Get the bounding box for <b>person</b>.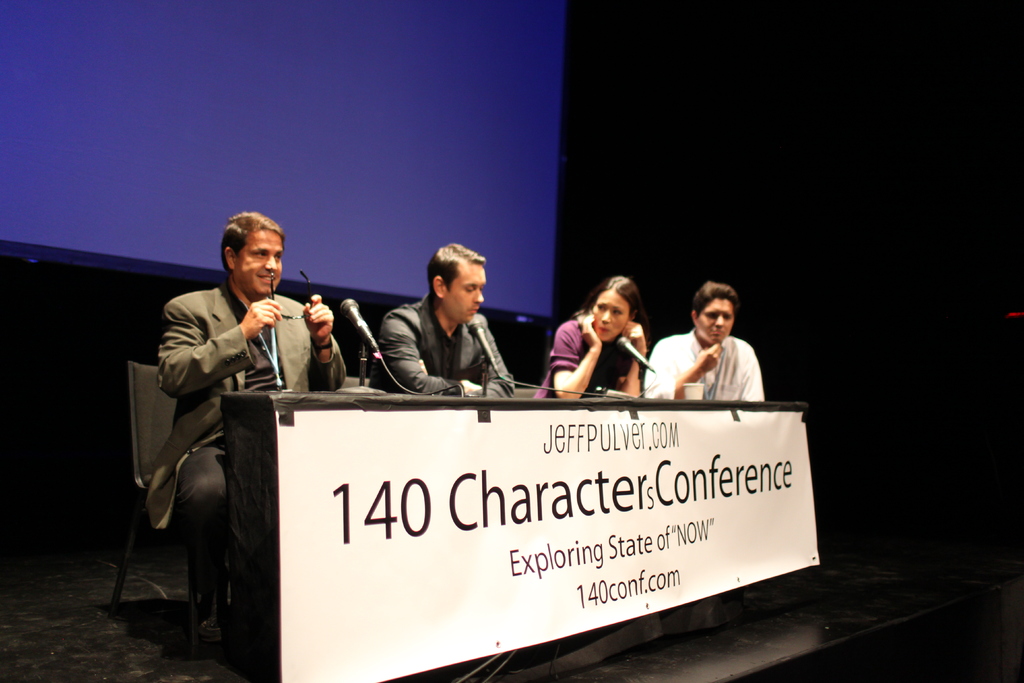
bbox(144, 206, 341, 630).
